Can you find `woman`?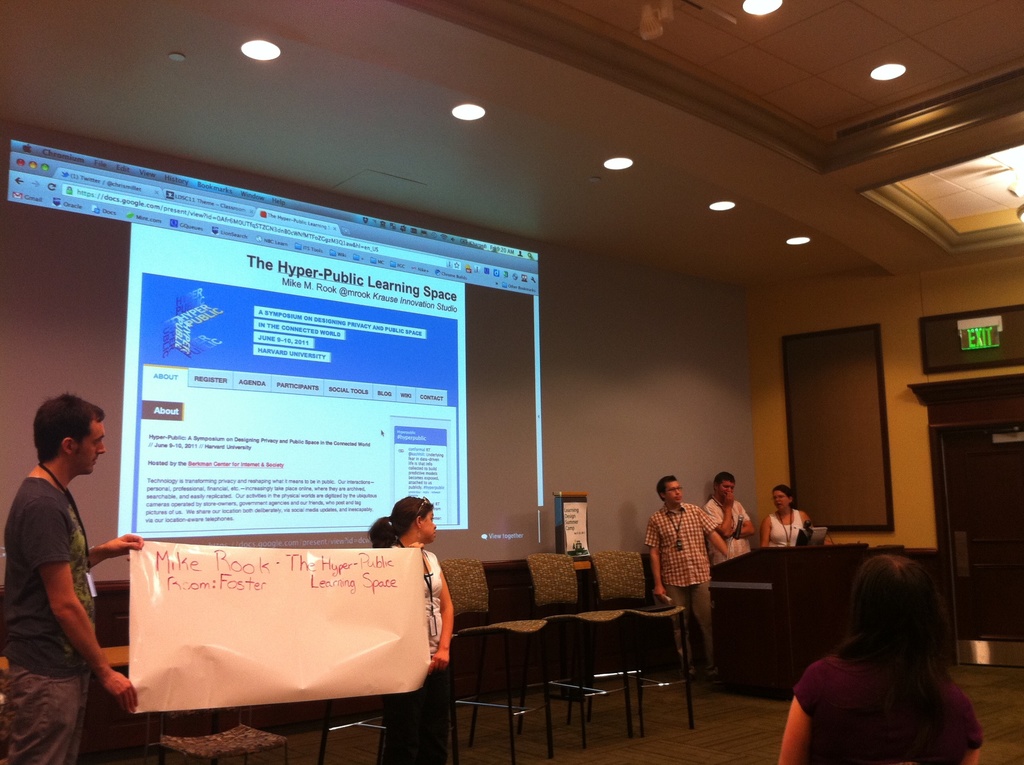
Yes, bounding box: 783/542/966/753.
